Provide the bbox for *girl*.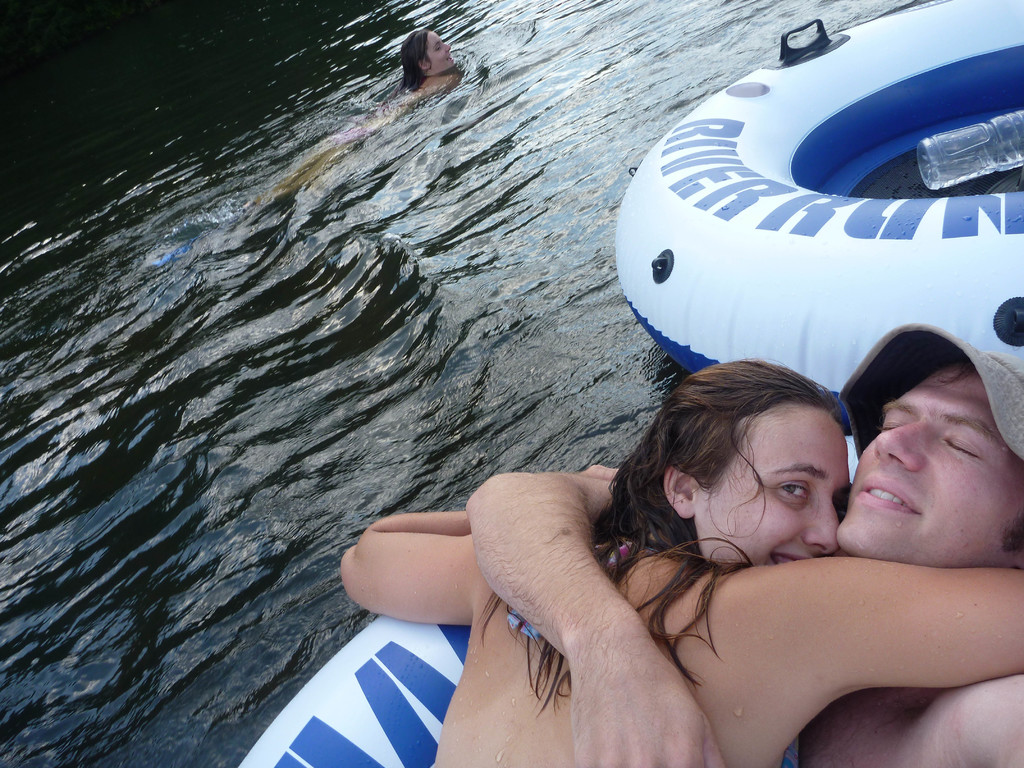
<bbox>336, 359, 1023, 767</bbox>.
